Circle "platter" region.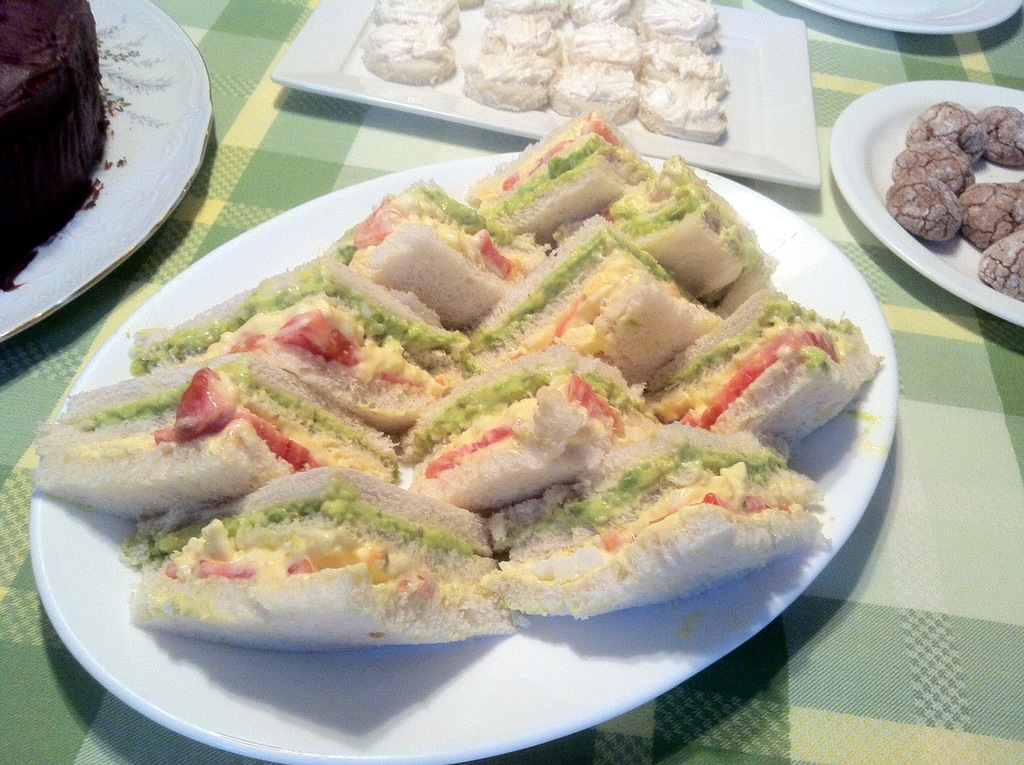
Region: locate(29, 156, 895, 764).
